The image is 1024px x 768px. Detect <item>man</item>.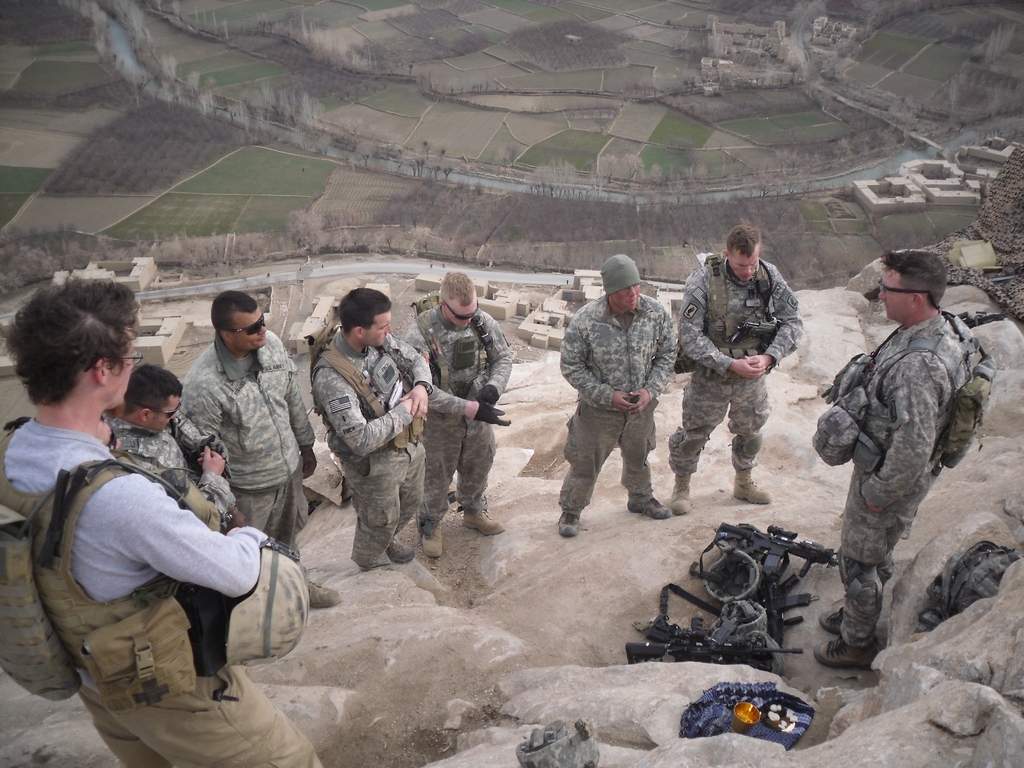
Detection: 174,291,345,609.
